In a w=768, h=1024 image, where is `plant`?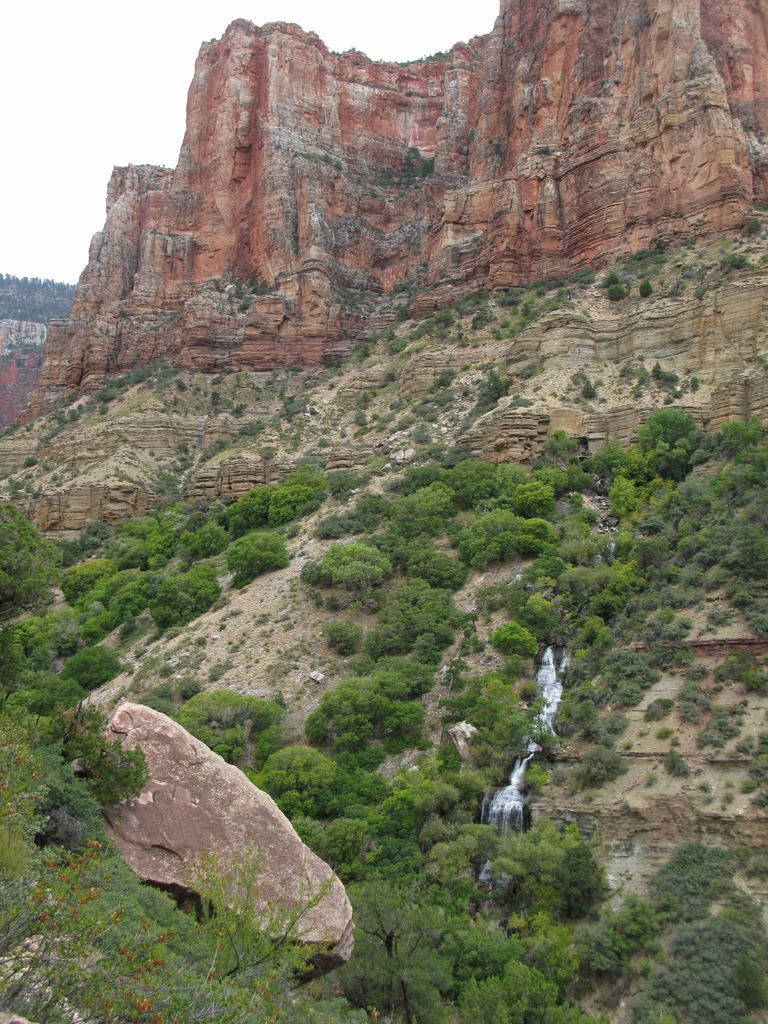
712/246/758/273.
